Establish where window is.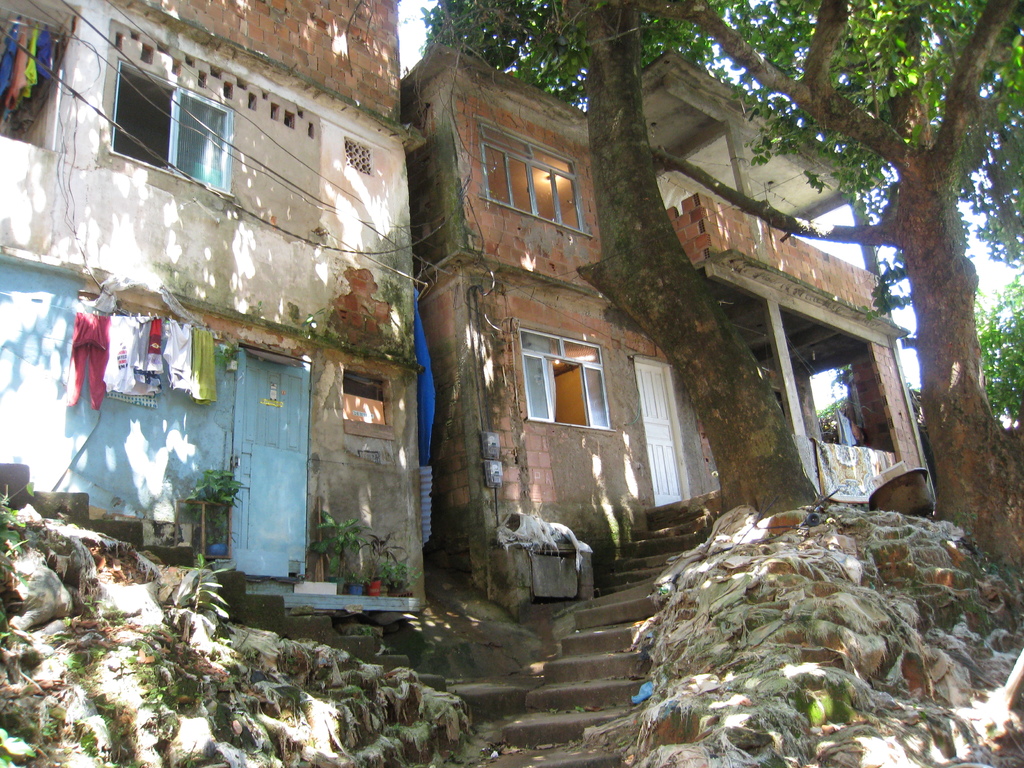
Established at [x1=340, y1=371, x2=390, y2=431].
